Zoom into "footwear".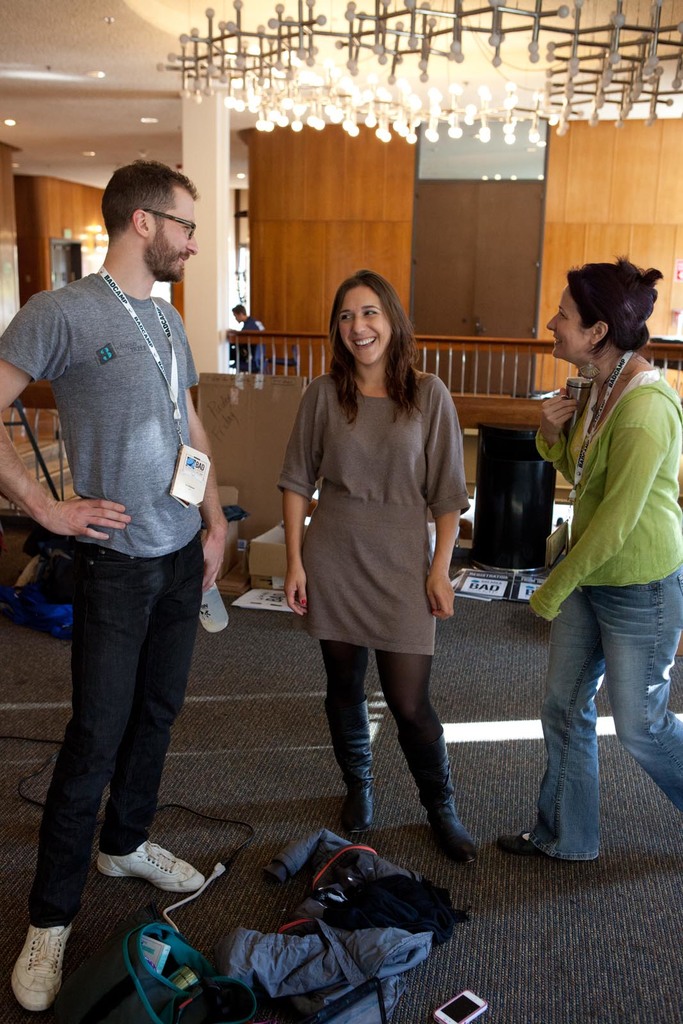
Zoom target: detection(95, 837, 205, 895).
